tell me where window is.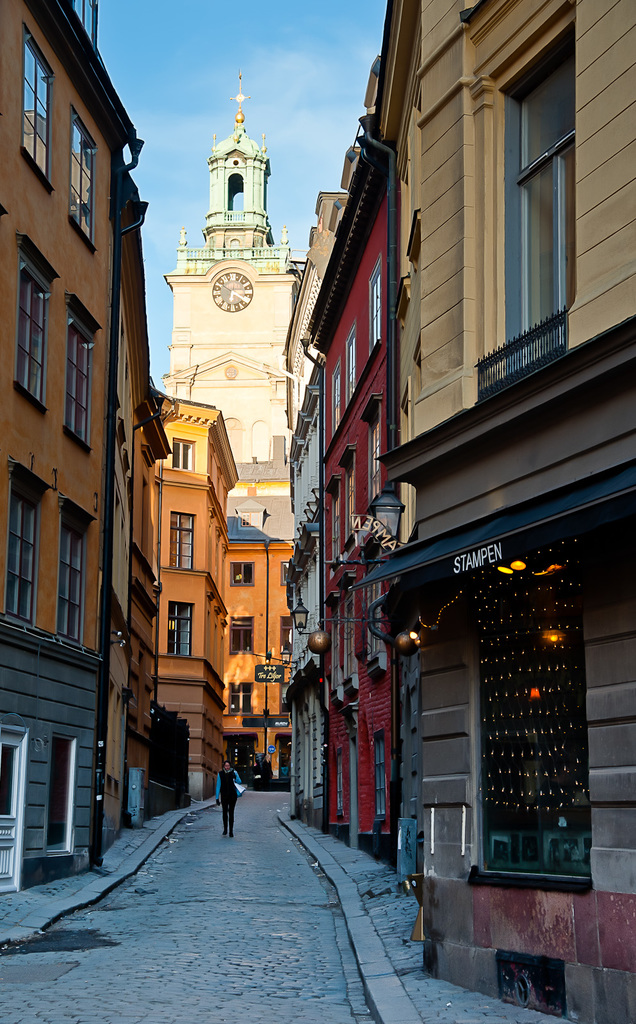
window is at (x1=3, y1=447, x2=49, y2=627).
